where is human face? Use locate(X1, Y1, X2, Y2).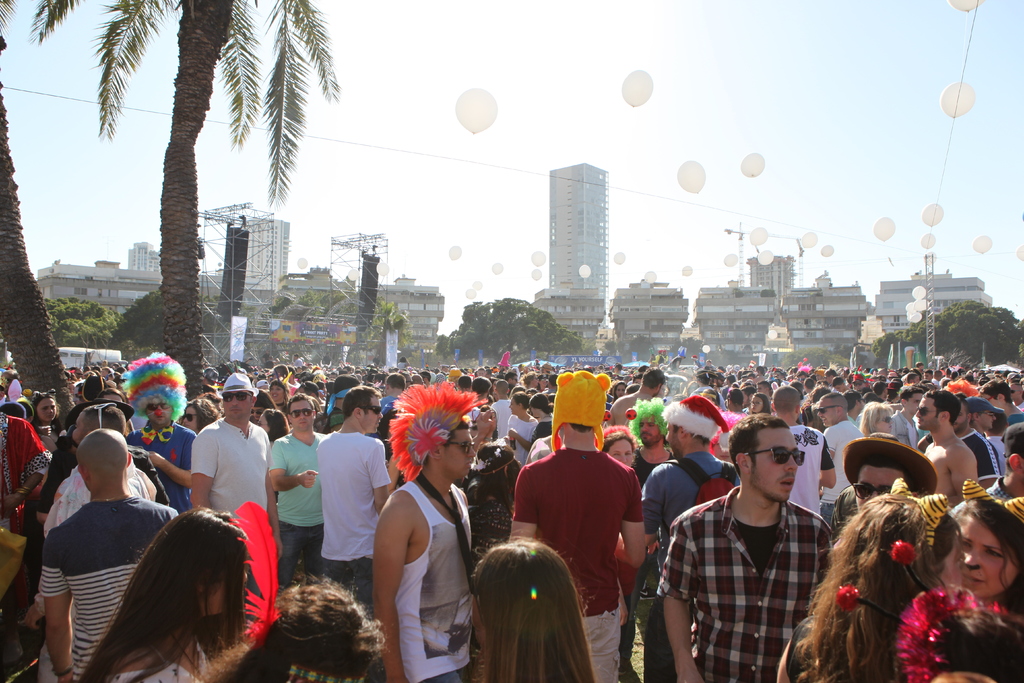
locate(258, 415, 271, 434).
